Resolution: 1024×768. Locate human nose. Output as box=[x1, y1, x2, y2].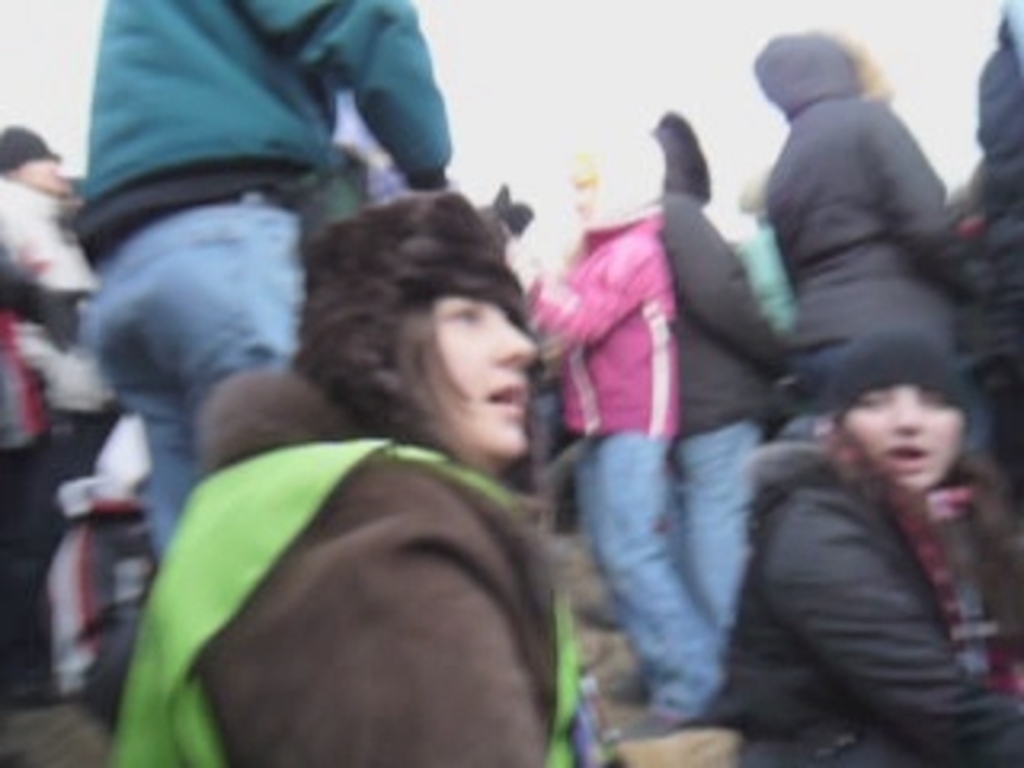
box=[490, 320, 538, 371].
